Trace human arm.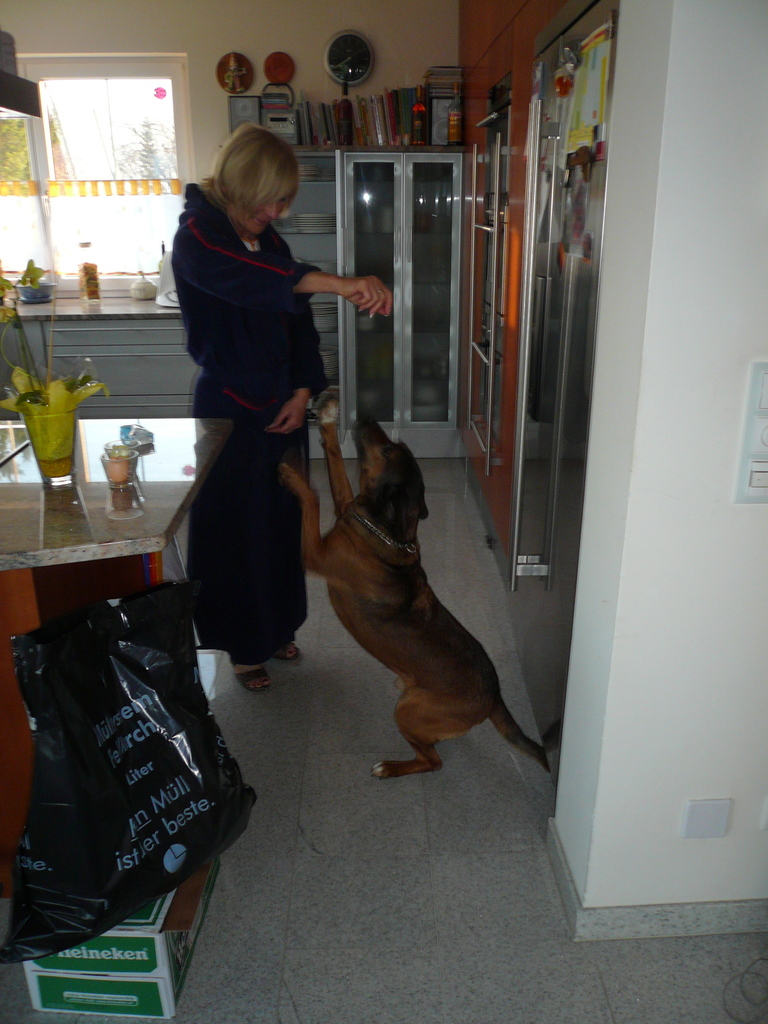
Traced to 264 295 324 438.
